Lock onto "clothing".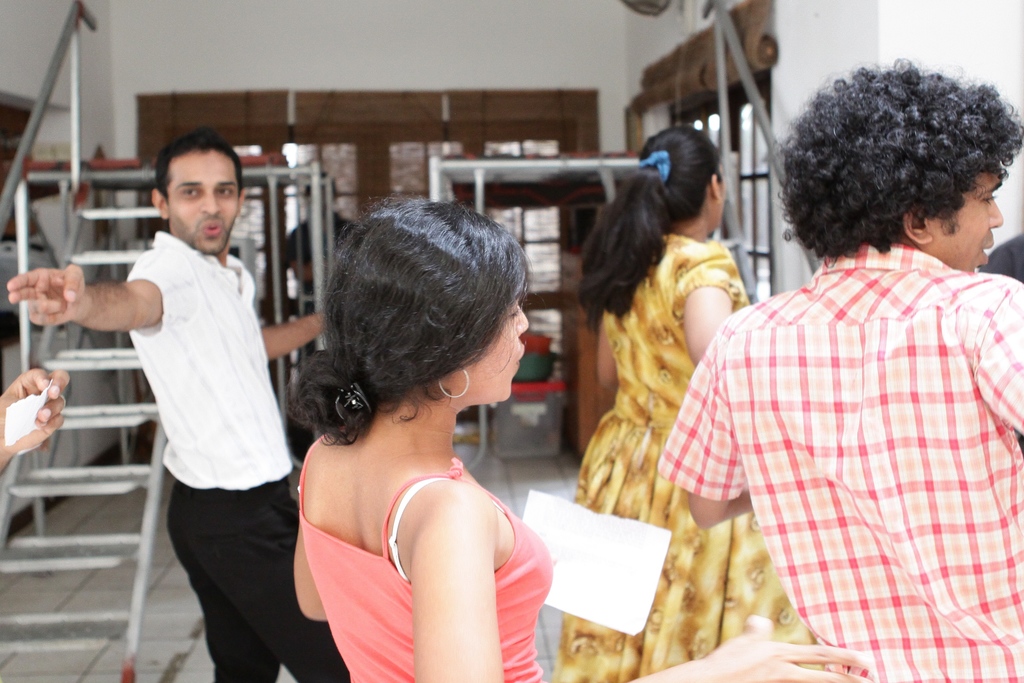
Locked: rect(655, 233, 1023, 682).
